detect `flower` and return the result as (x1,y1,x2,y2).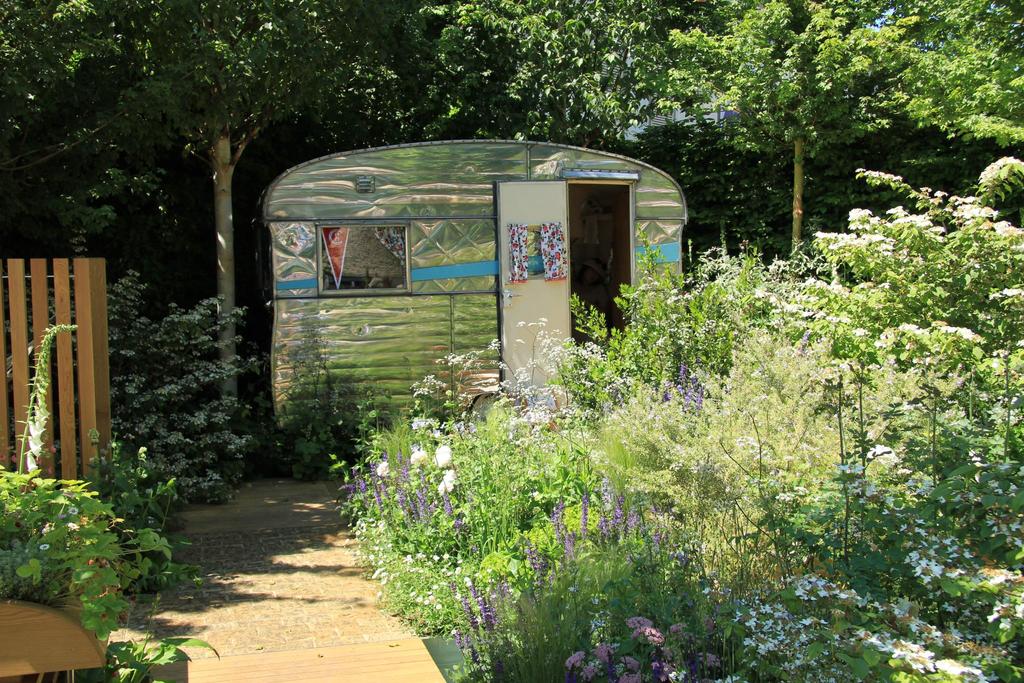
(65,523,77,530).
